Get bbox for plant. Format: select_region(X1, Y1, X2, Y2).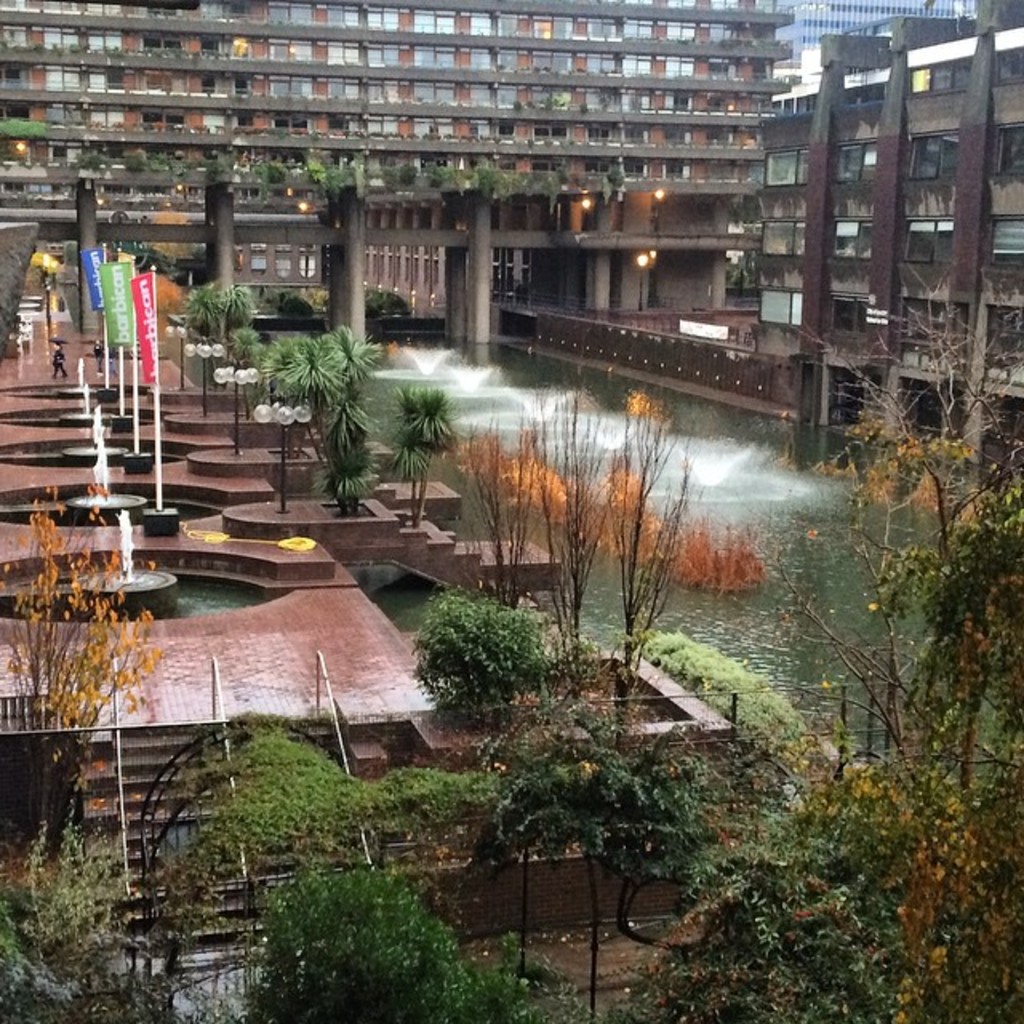
select_region(141, 286, 194, 312).
